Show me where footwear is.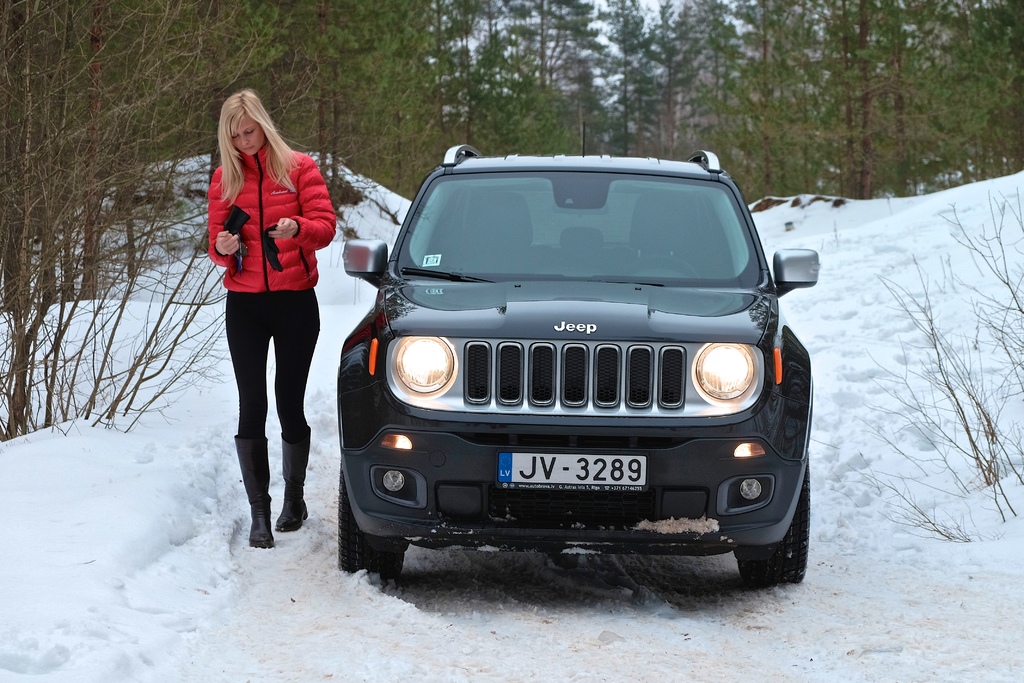
footwear is at locate(281, 427, 314, 532).
